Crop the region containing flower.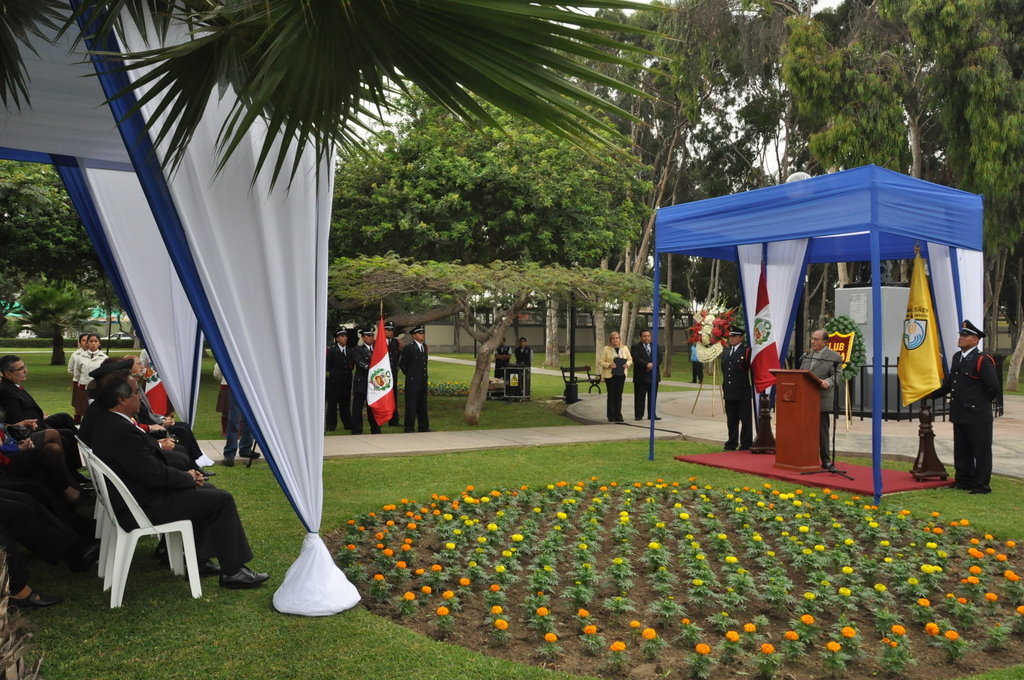
Crop region: pyautogui.locateOnScreen(429, 490, 438, 503).
